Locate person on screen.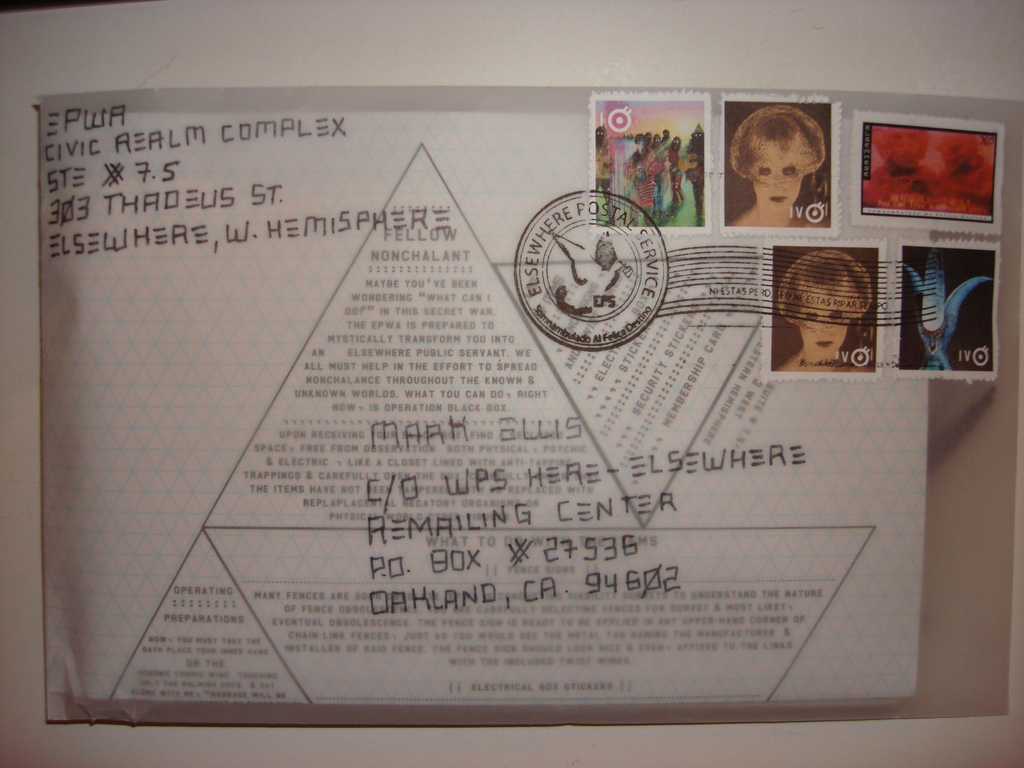
On screen at (773, 252, 871, 372).
